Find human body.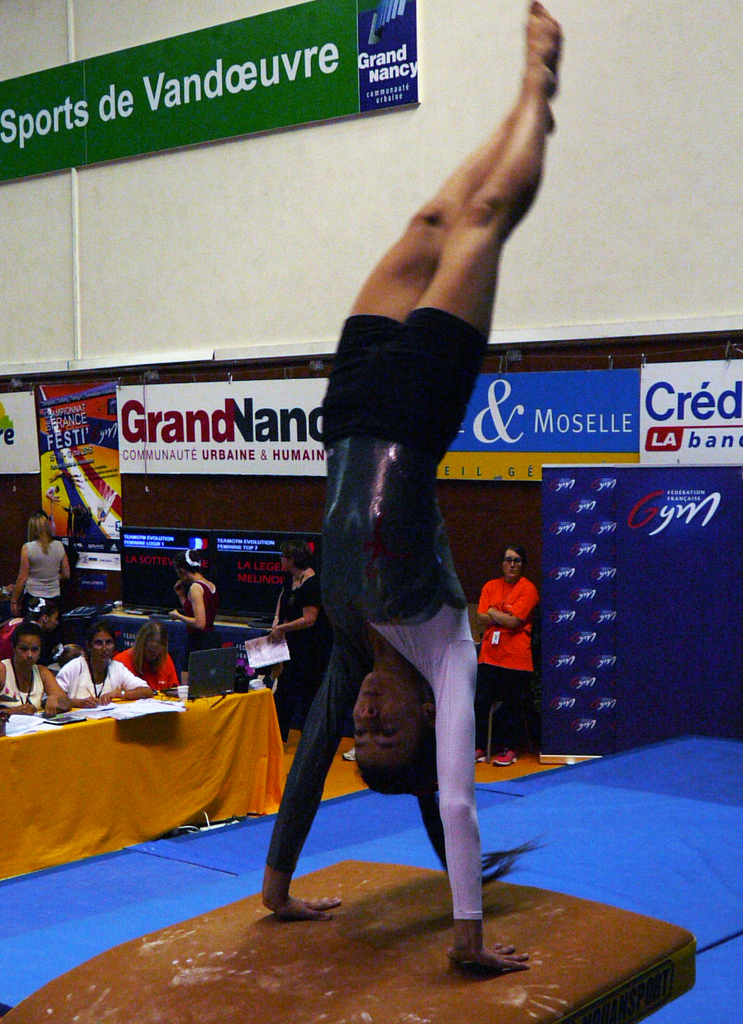
170:547:215:685.
